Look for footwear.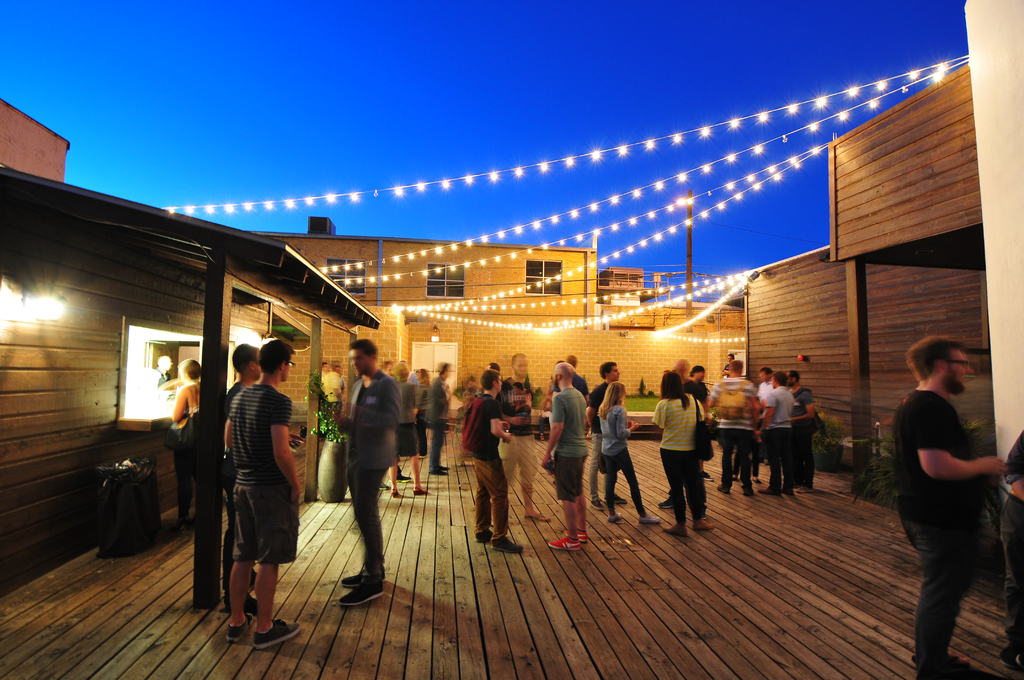
Found: select_region(390, 485, 399, 497).
